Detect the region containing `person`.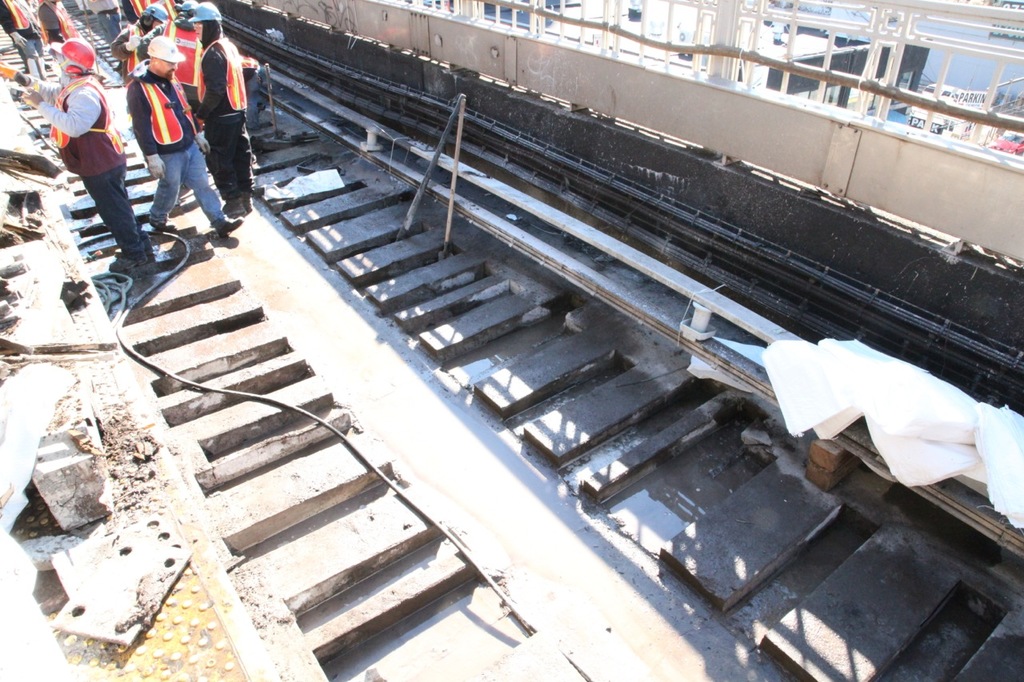
bbox=(0, 38, 154, 273).
